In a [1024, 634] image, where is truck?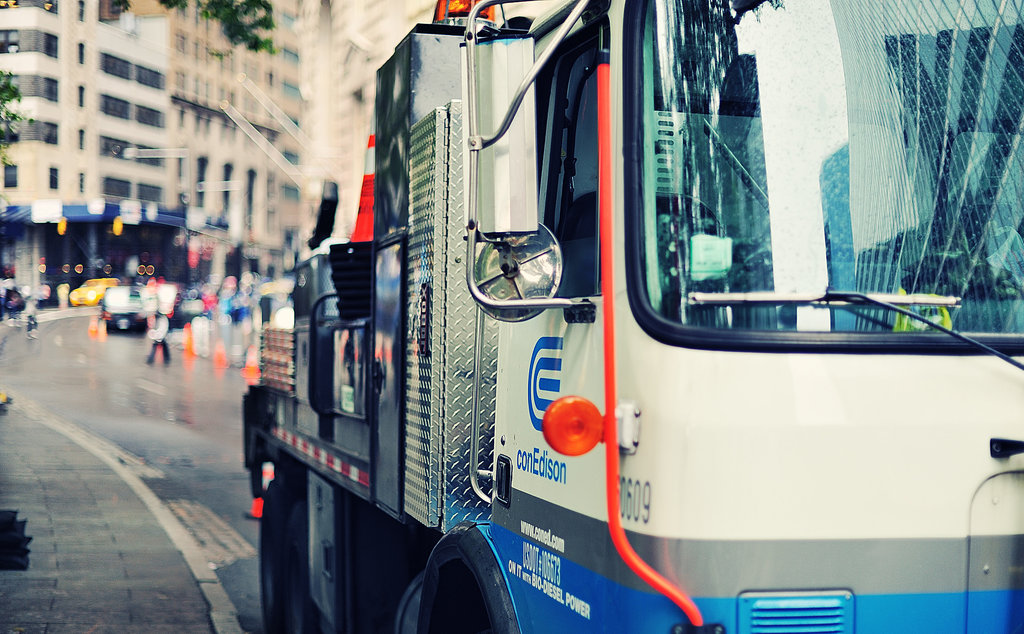
rect(269, 0, 859, 633).
